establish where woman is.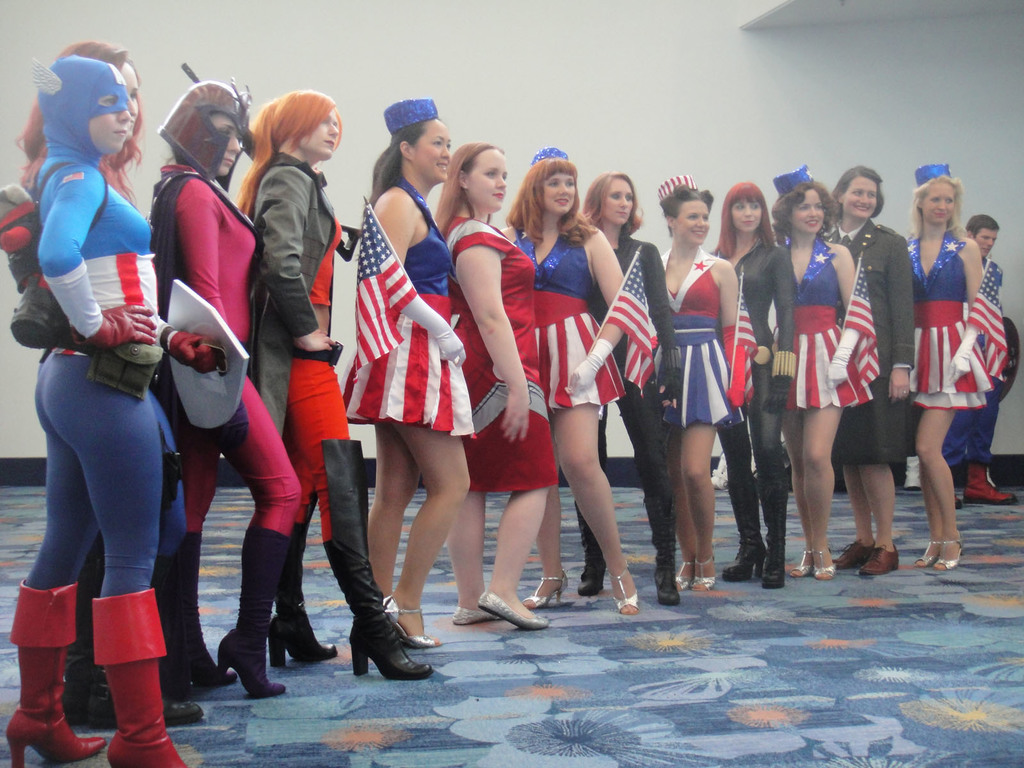
Established at {"left": 143, "top": 83, "right": 295, "bottom": 693}.
